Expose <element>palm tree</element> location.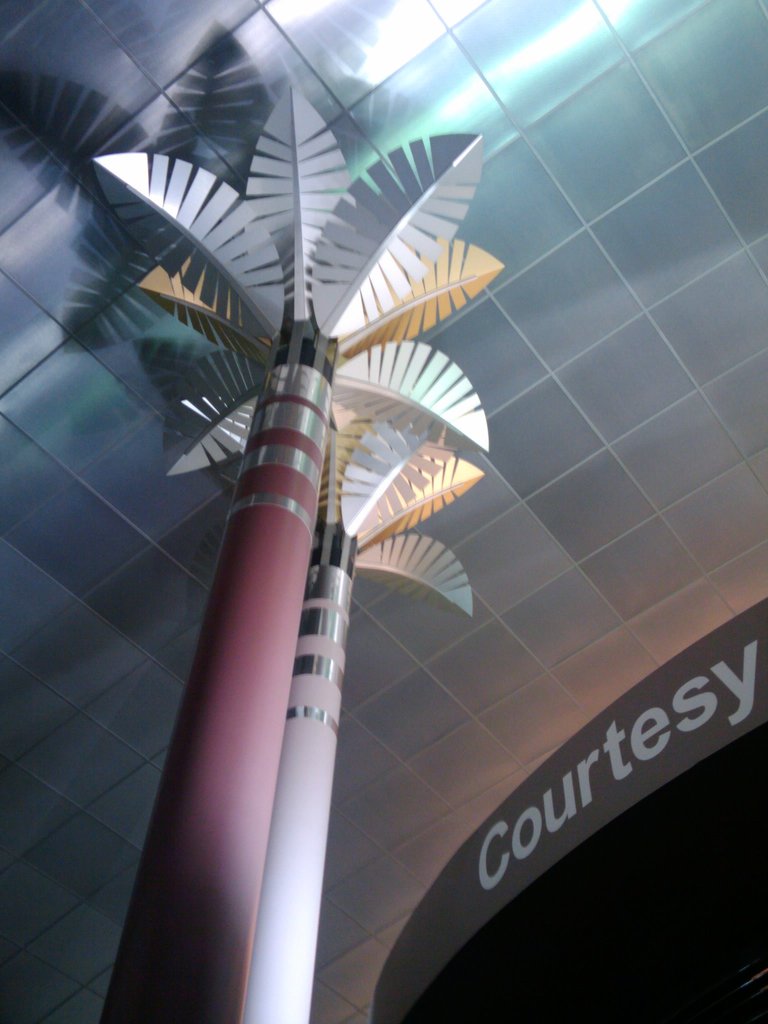
Exposed at <box>74,96,491,1023</box>.
